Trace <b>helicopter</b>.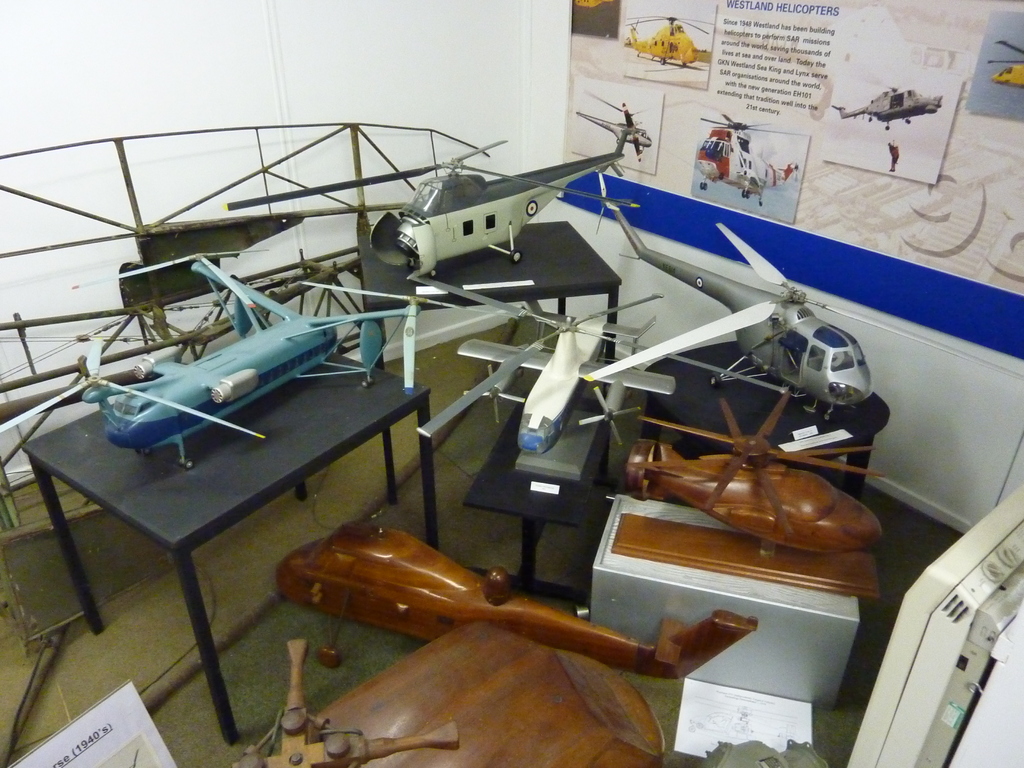
Traced to {"x1": 273, "y1": 524, "x2": 765, "y2": 671}.
